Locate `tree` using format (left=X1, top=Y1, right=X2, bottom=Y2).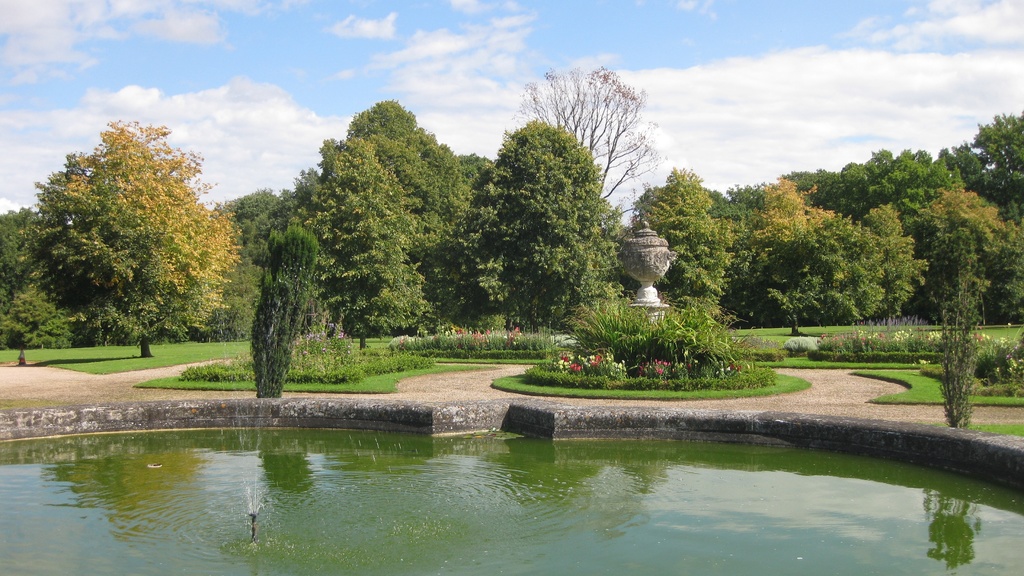
(left=339, top=99, right=478, bottom=242).
